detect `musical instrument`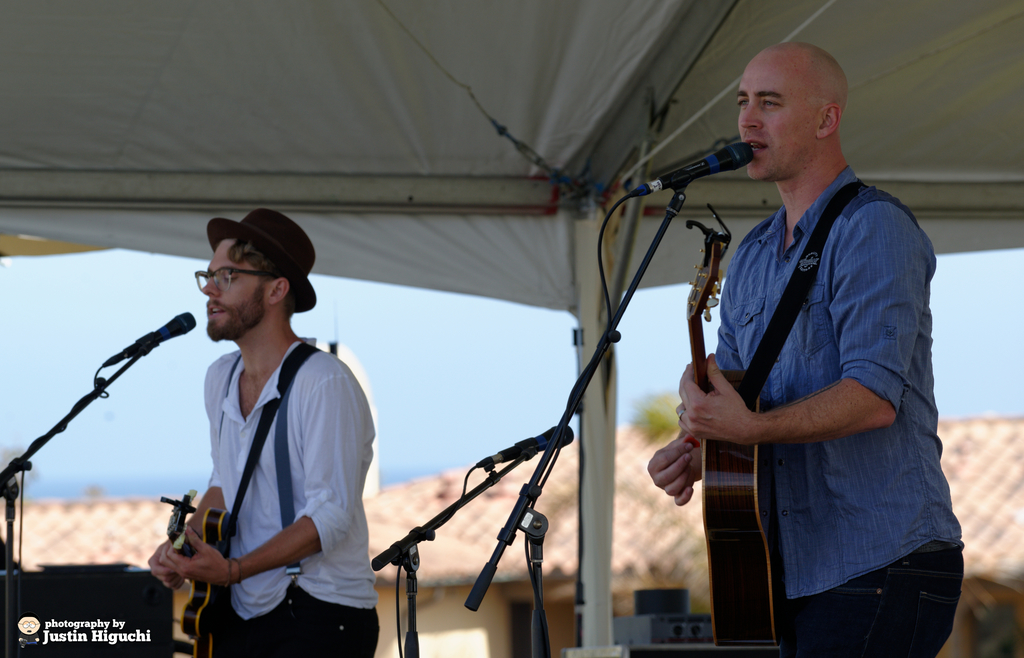
<bbox>156, 492, 240, 657</bbox>
